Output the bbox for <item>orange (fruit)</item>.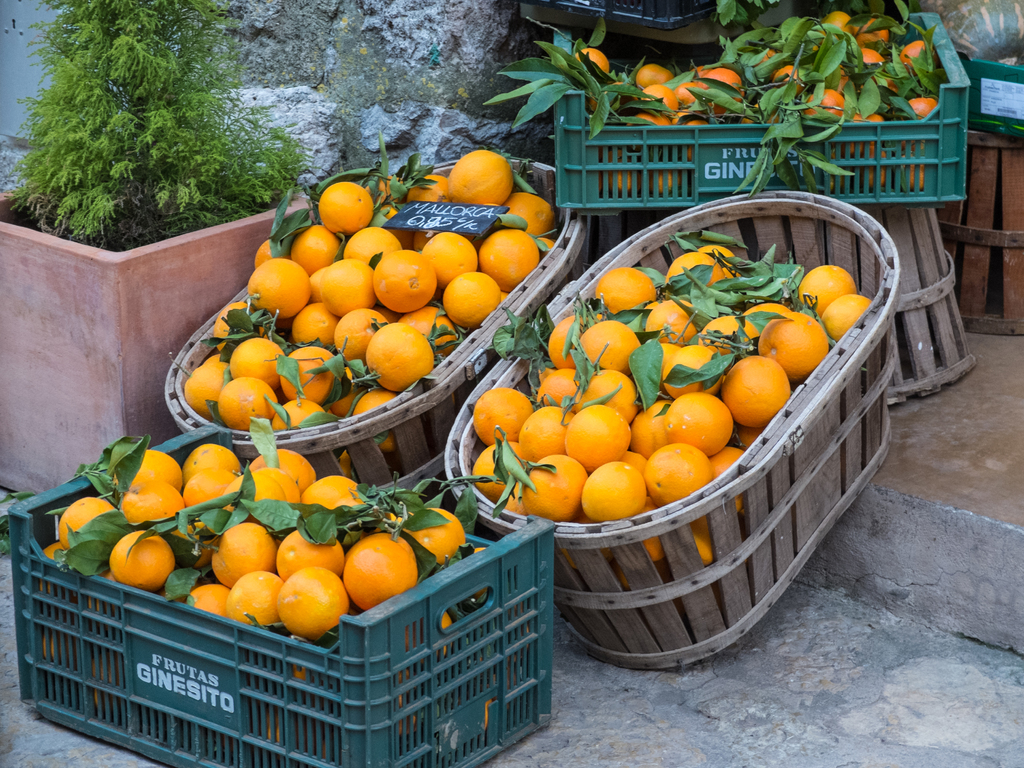
box=[454, 156, 514, 219].
